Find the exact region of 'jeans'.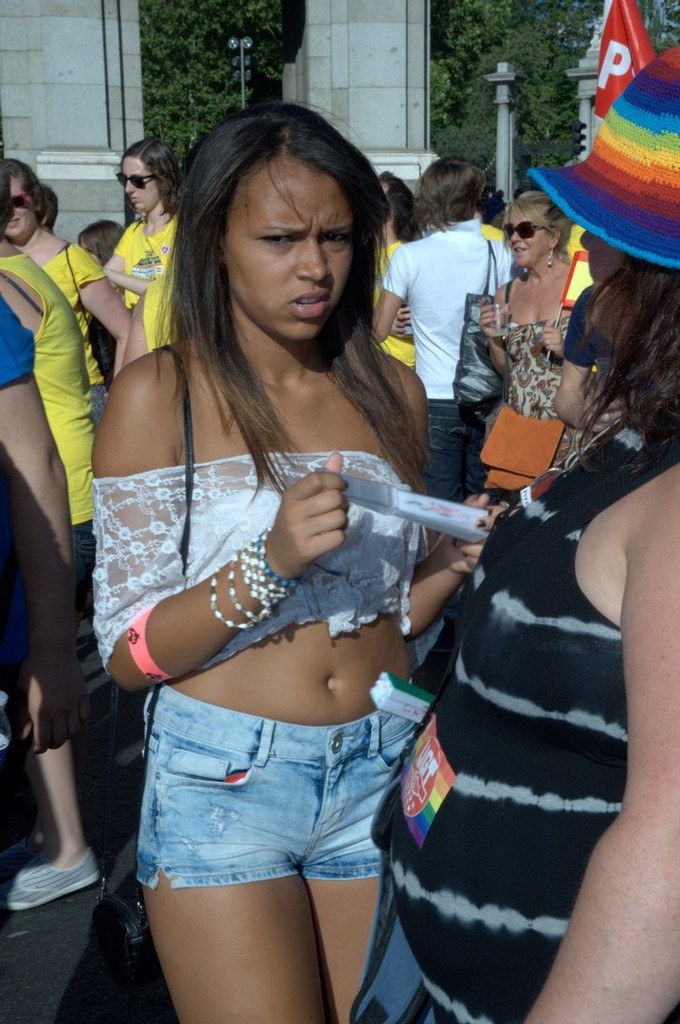
Exact region: 420, 402, 500, 505.
